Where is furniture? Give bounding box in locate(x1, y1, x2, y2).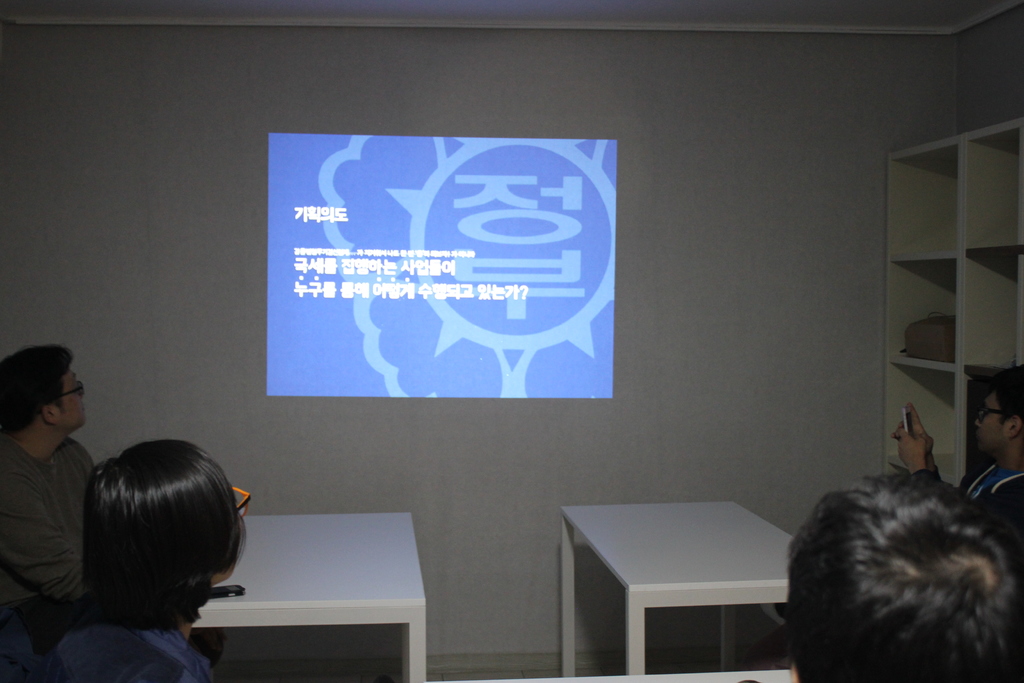
locate(882, 115, 1023, 473).
